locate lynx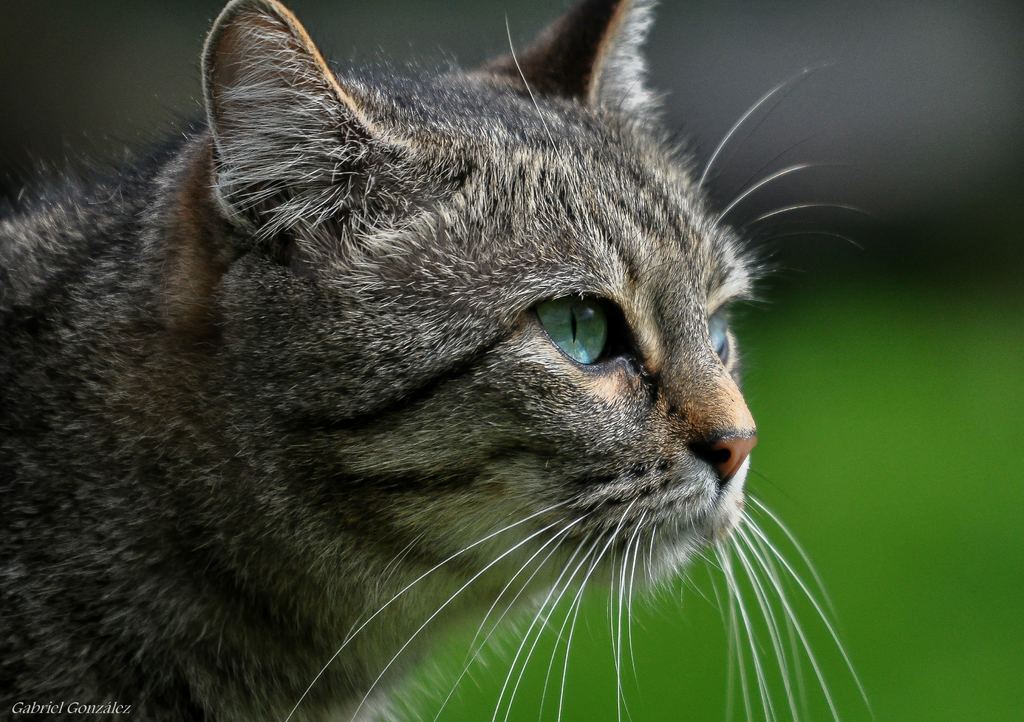
x1=0, y1=0, x2=876, y2=721
